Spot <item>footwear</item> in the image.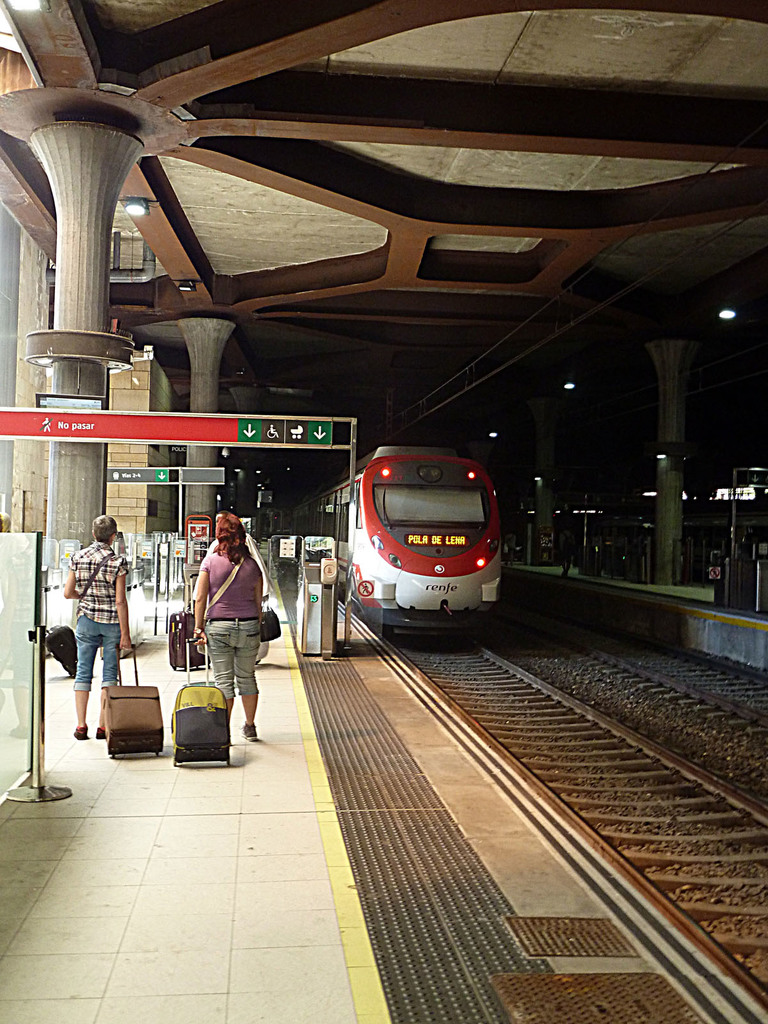
<item>footwear</item> found at [67,720,85,743].
